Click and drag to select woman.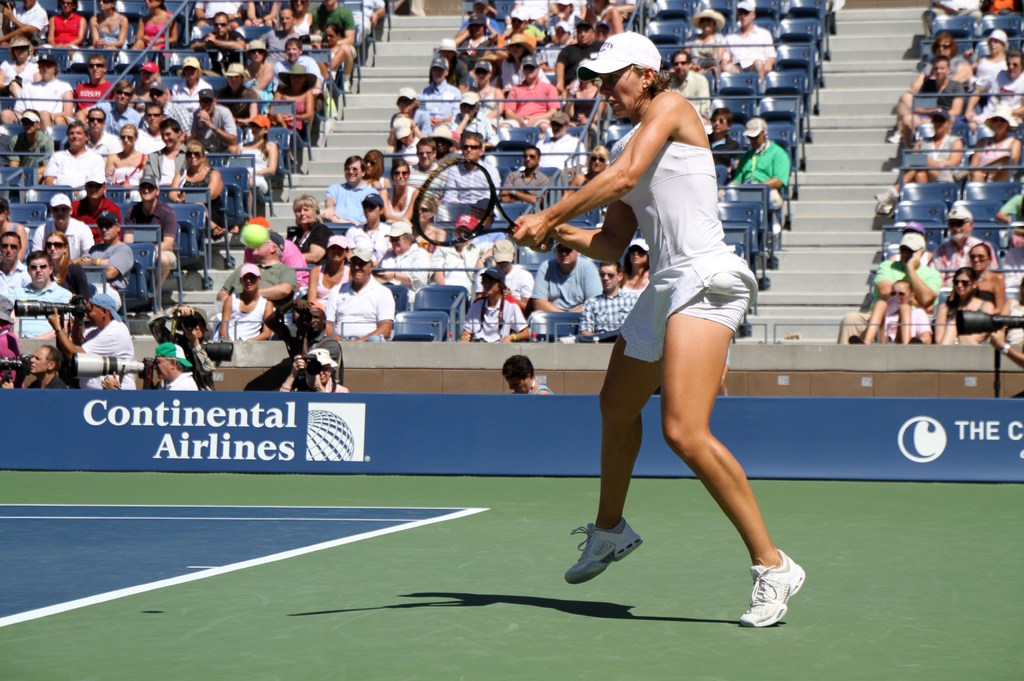
Selection: 312, 25, 348, 80.
